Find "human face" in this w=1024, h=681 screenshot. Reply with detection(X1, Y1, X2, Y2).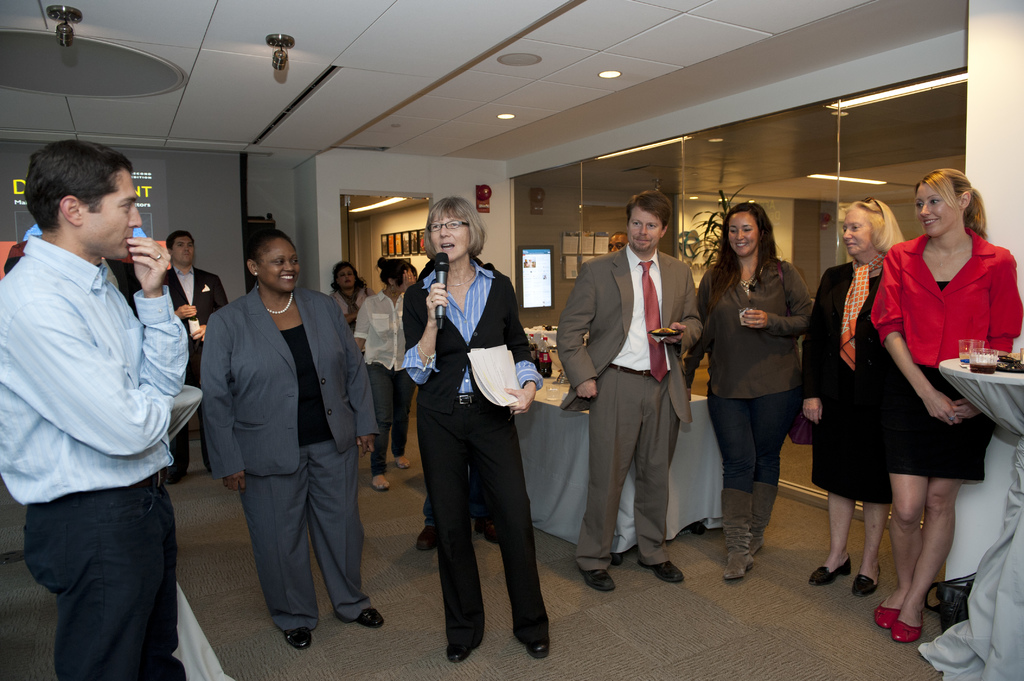
detection(729, 209, 757, 261).
